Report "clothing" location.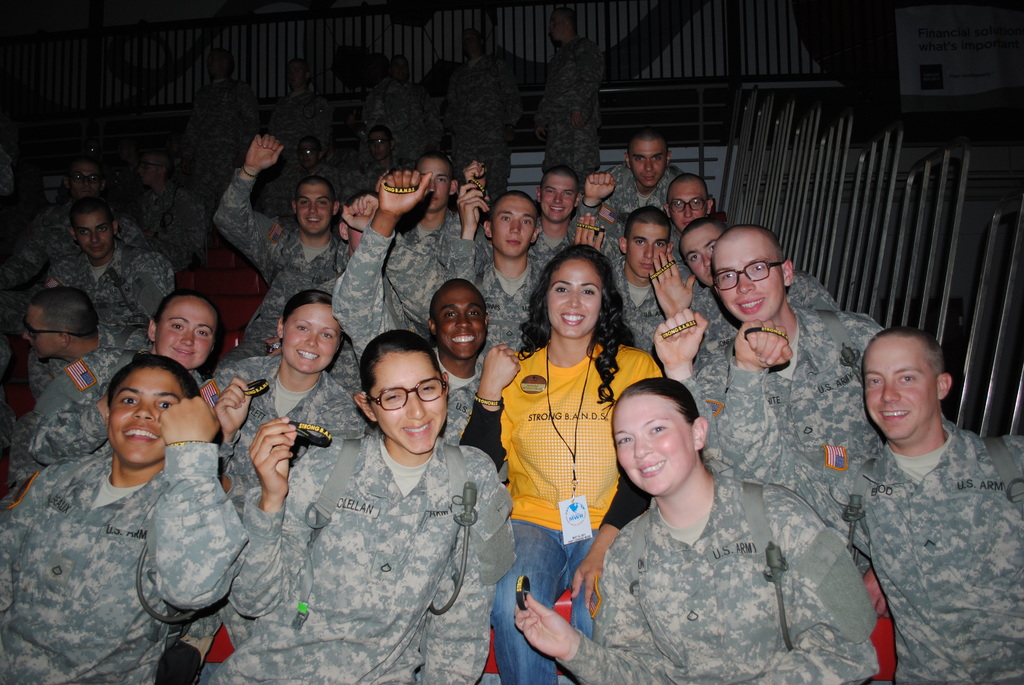
Report: select_region(374, 211, 465, 335).
